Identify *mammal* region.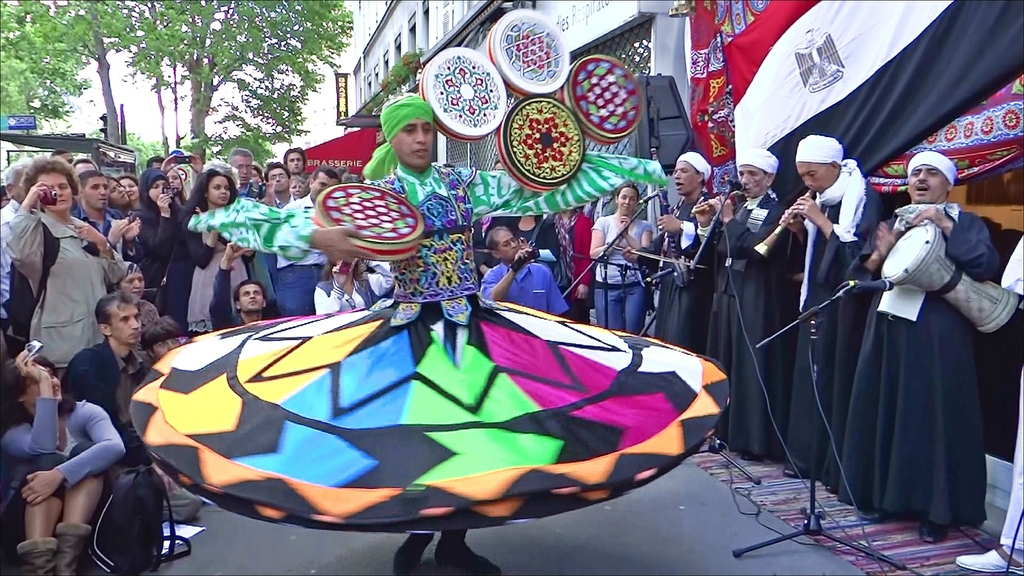
Region: (15,141,112,417).
